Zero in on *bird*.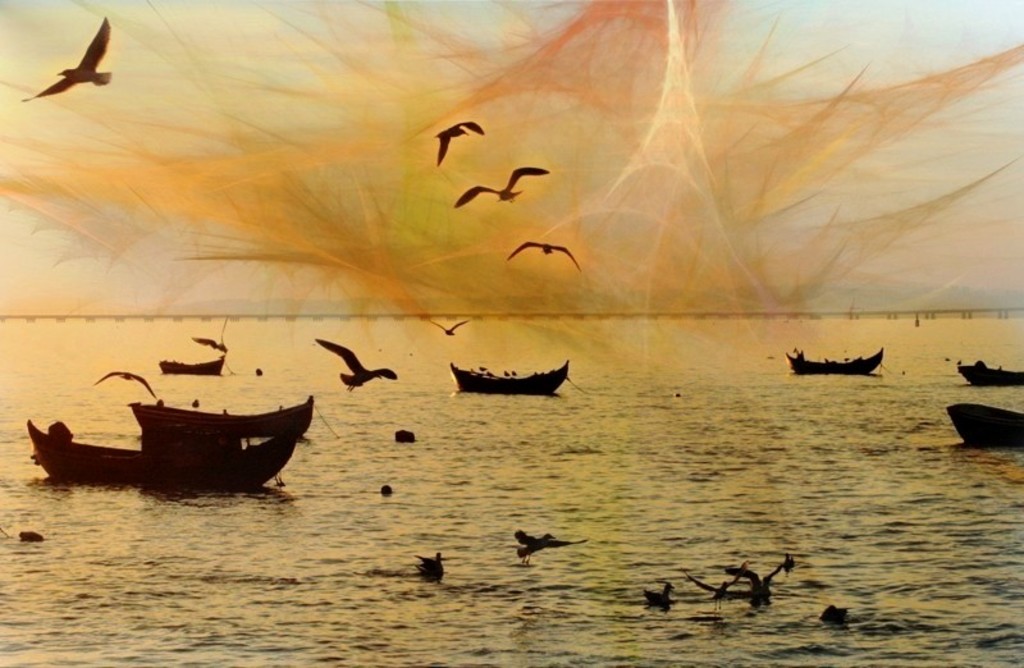
Zeroed in: (97,371,155,397).
